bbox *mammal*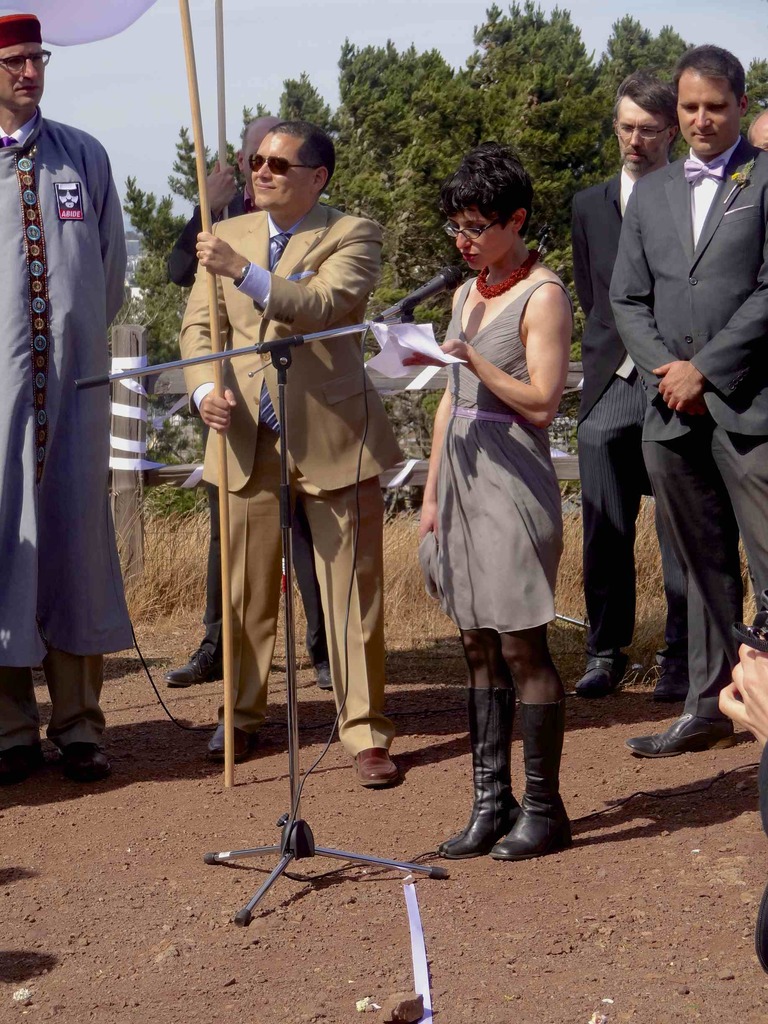
bbox=(180, 119, 399, 787)
